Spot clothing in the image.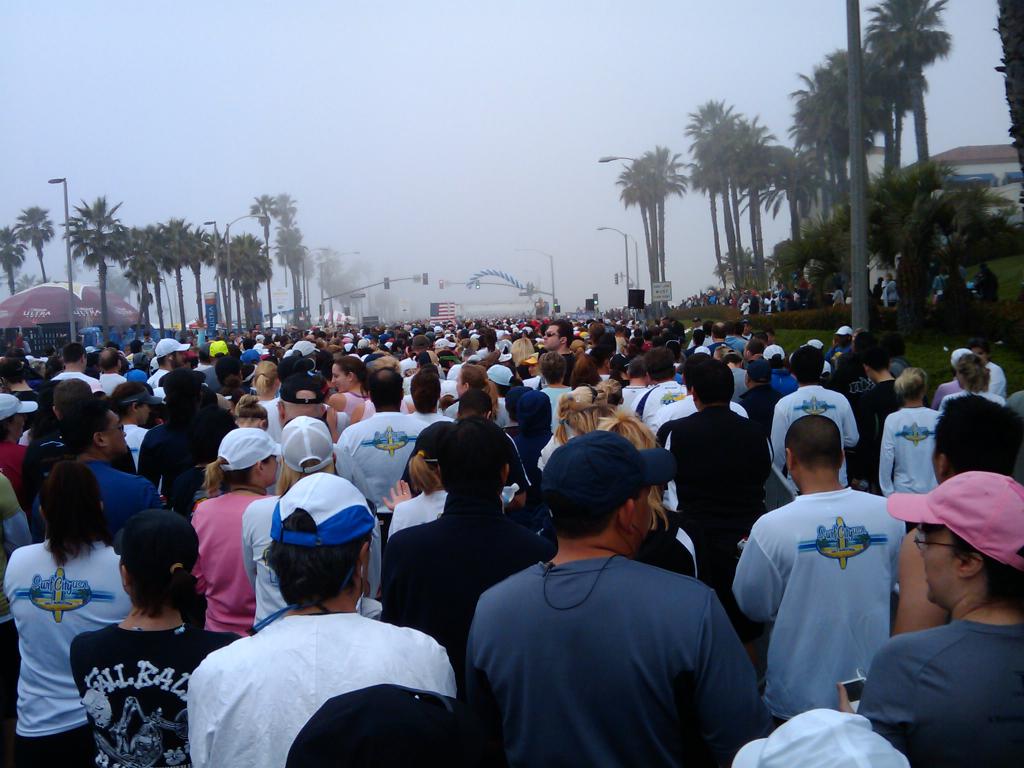
clothing found at {"left": 68, "top": 622, "right": 239, "bottom": 767}.
